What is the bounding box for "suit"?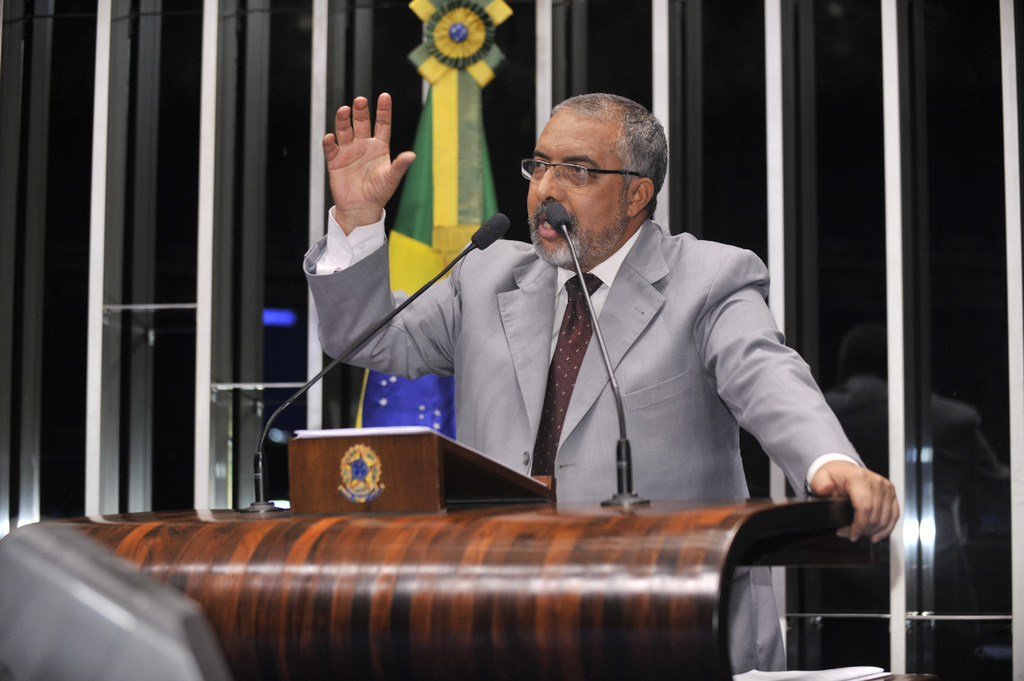
(257, 170, 869, 594).
